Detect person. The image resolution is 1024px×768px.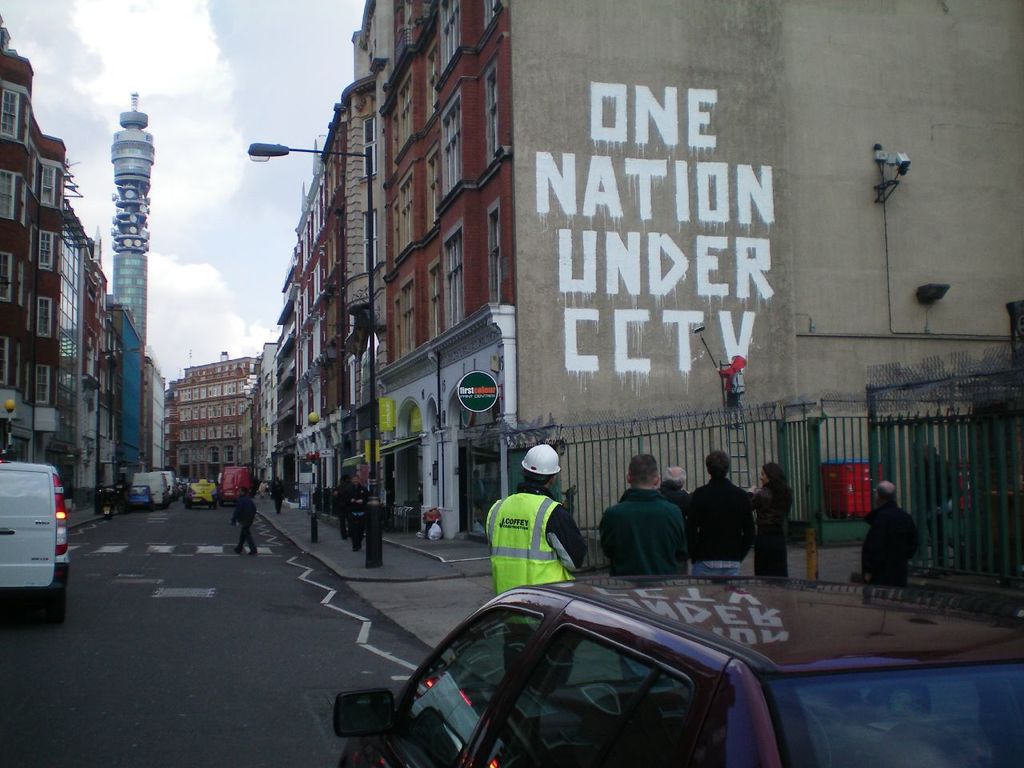
x1=345 y1=472 x2=363 y2=550.
